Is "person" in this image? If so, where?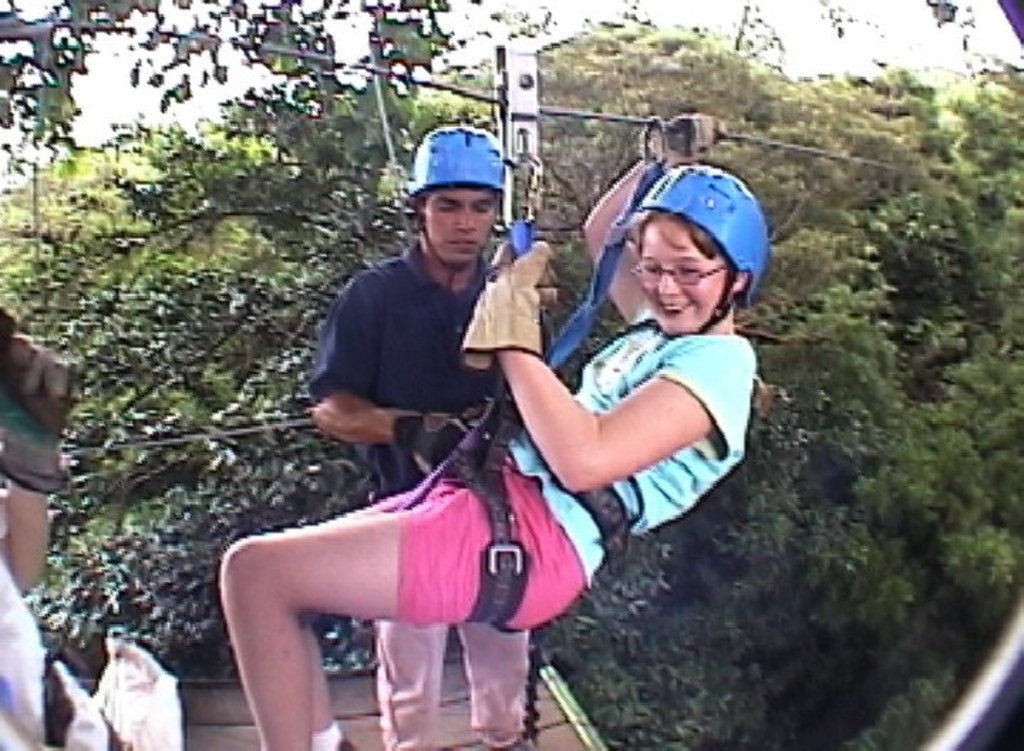
Yes, at (x1=307, y1=131, x2=532, y2=750).
